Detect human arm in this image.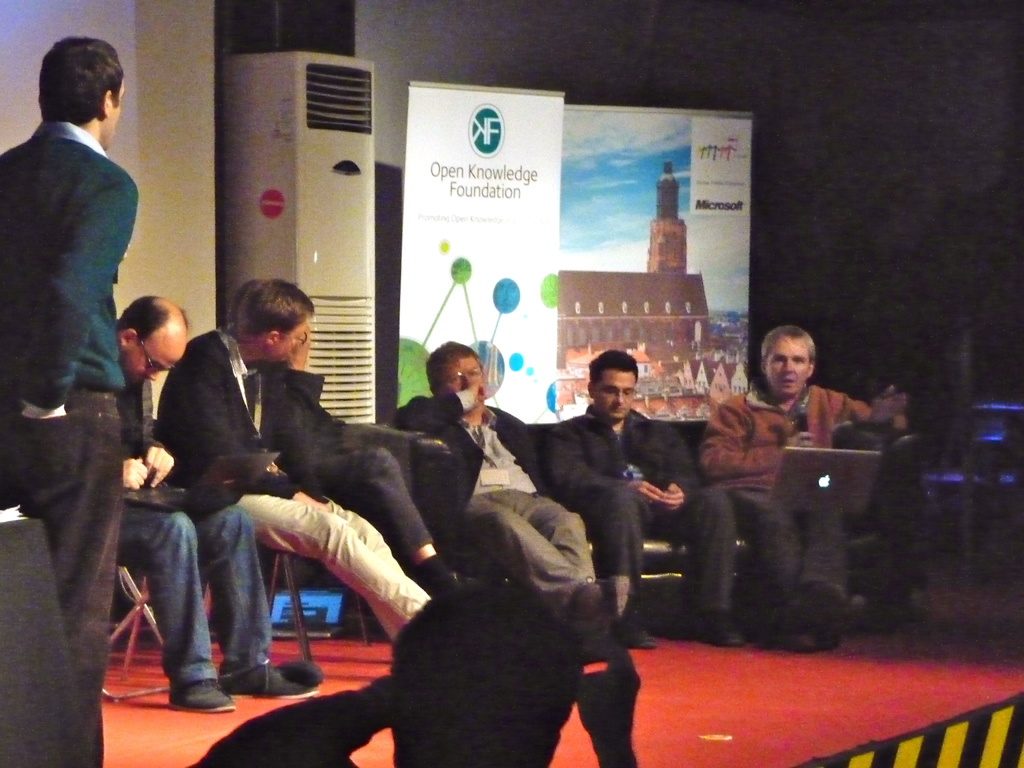
Detection: bbox=(17, 175, 131, 415).
